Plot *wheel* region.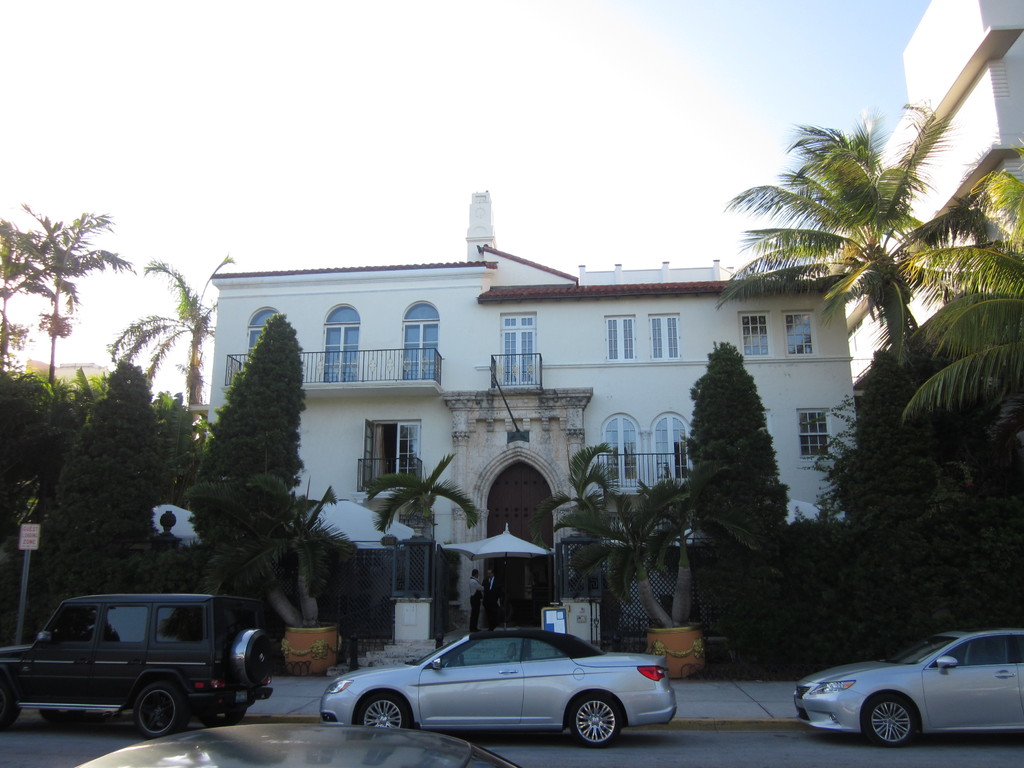
Plotted at pyautogui.locateOnScreen(40, 709, 82, 723).
